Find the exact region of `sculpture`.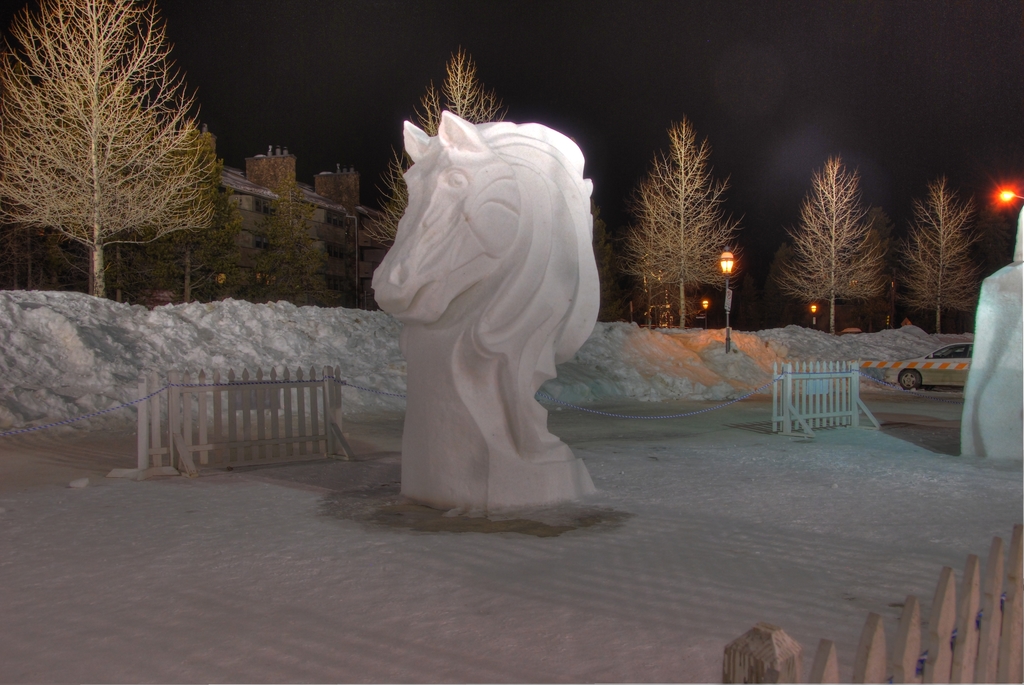
Exact region: {"x1": 359, "y1": 89, "x2": 631, "y2": 514}.
